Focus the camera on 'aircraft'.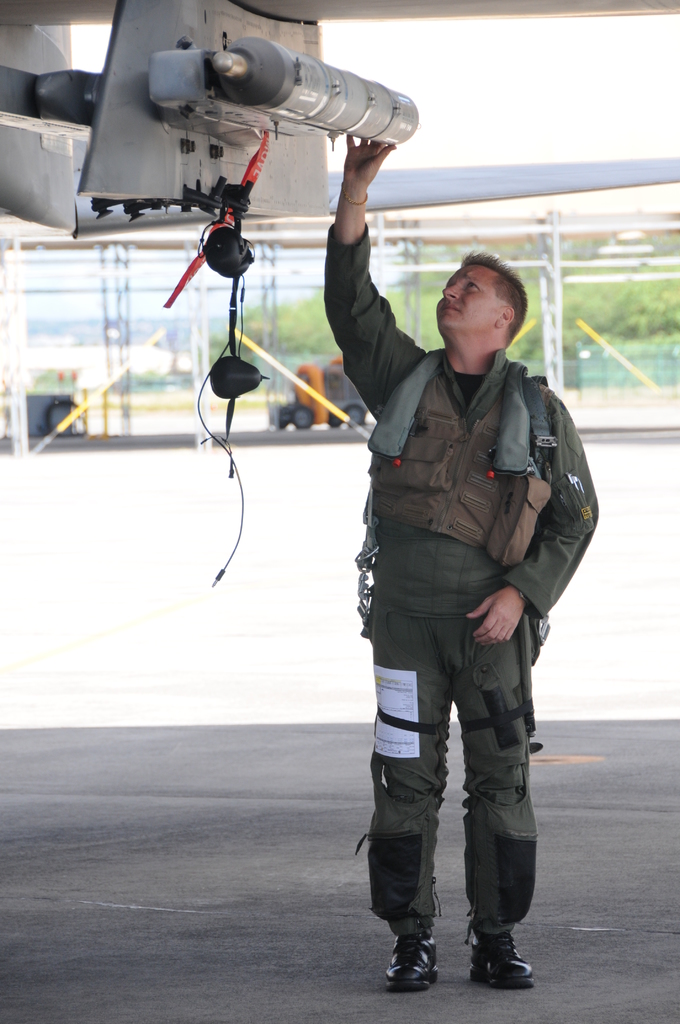
Focus region: select_region(0, 339, 204, 400).
